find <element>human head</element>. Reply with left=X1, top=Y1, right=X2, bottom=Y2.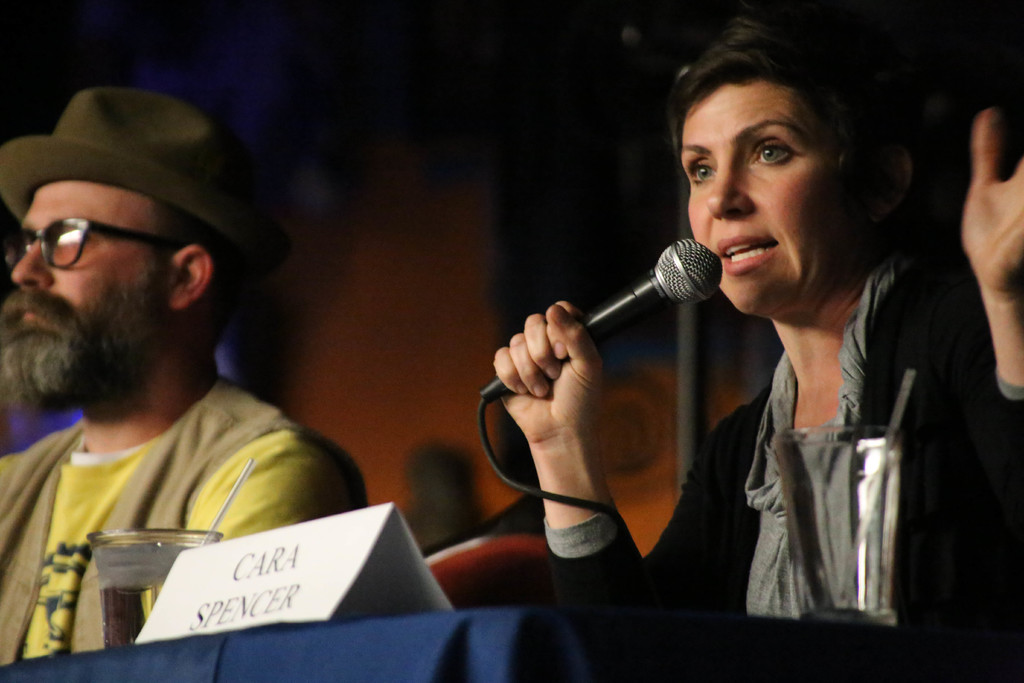
left=3, top=71, right=254, bottom=436.
